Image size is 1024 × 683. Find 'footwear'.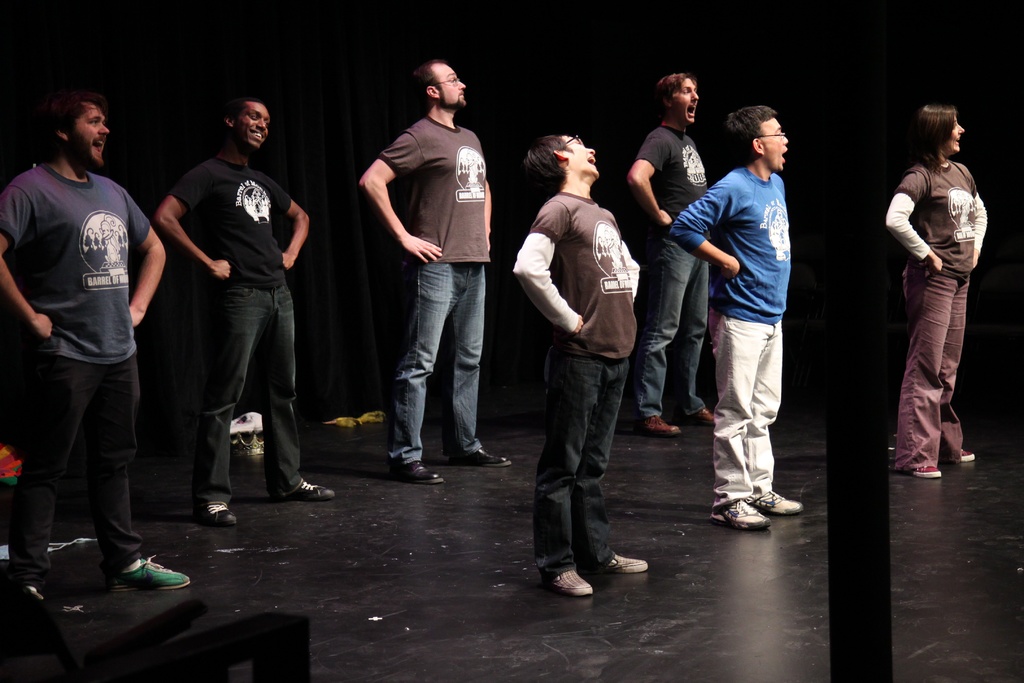
Rect(454, 447, 513, 474).
